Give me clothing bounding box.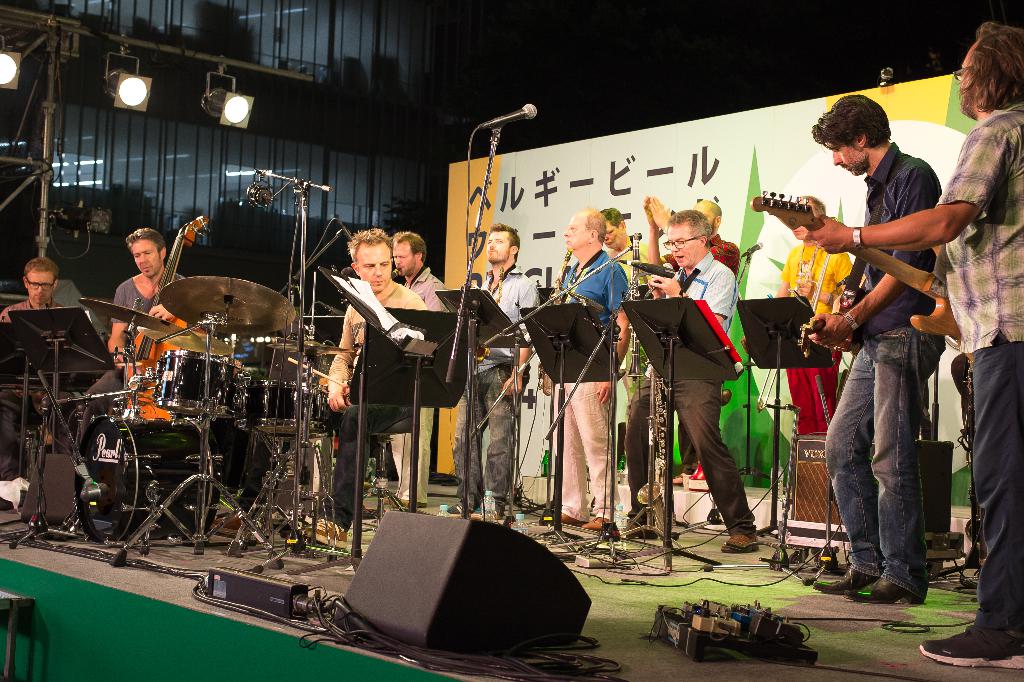
[left=780, top=240, right=867, bottom=434].
